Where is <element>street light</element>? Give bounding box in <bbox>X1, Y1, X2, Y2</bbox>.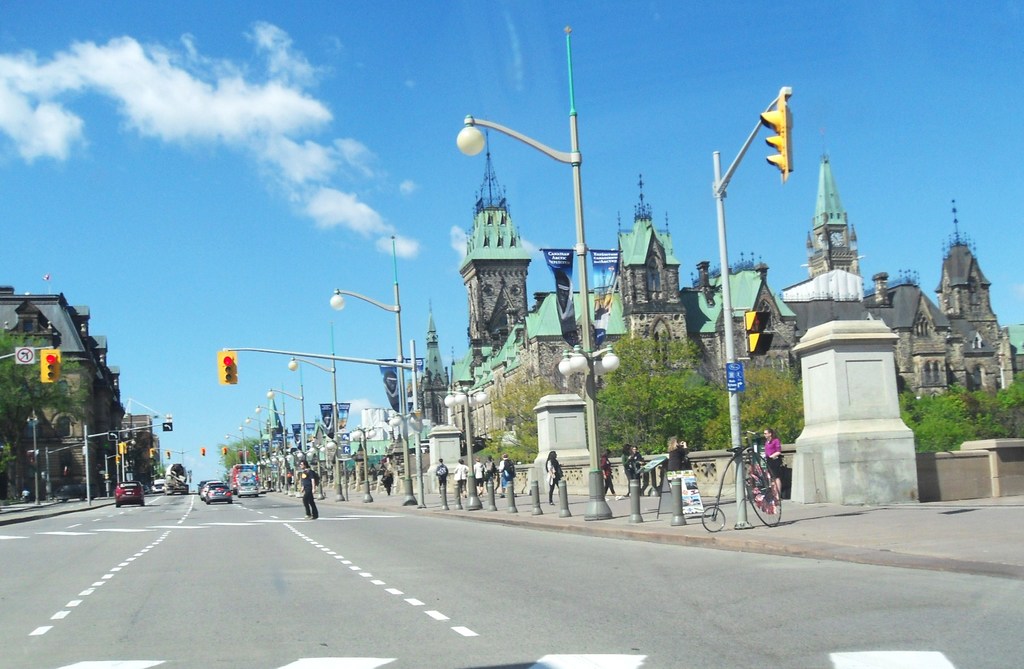
<bbox>286, 318, 346, 498</bbox>.
